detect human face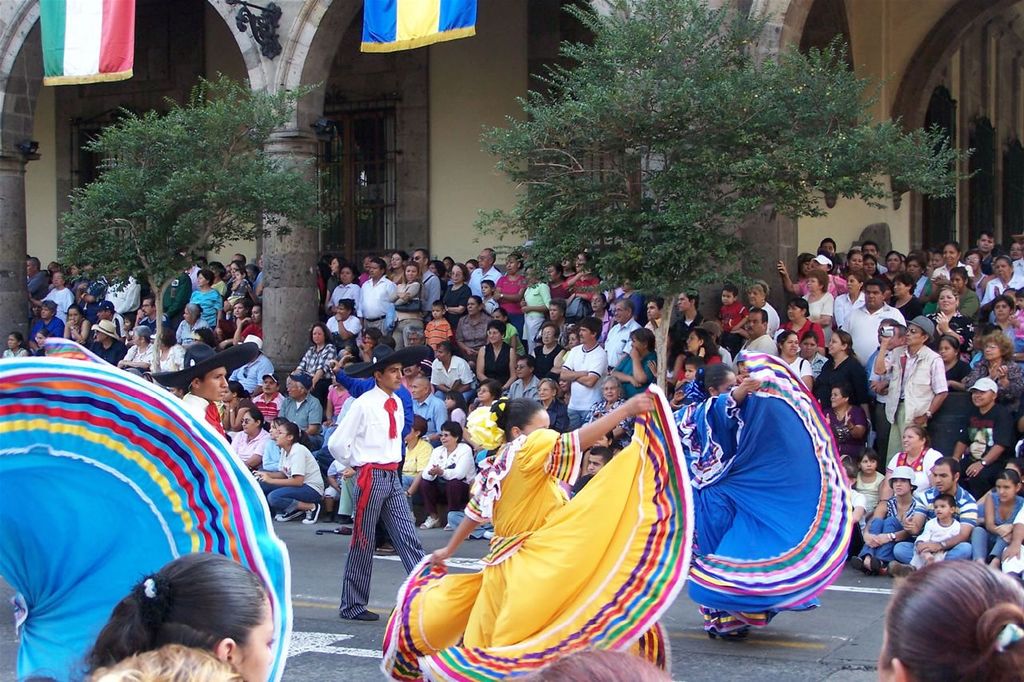
[left=894, top=479, right=910, bottom=492]
